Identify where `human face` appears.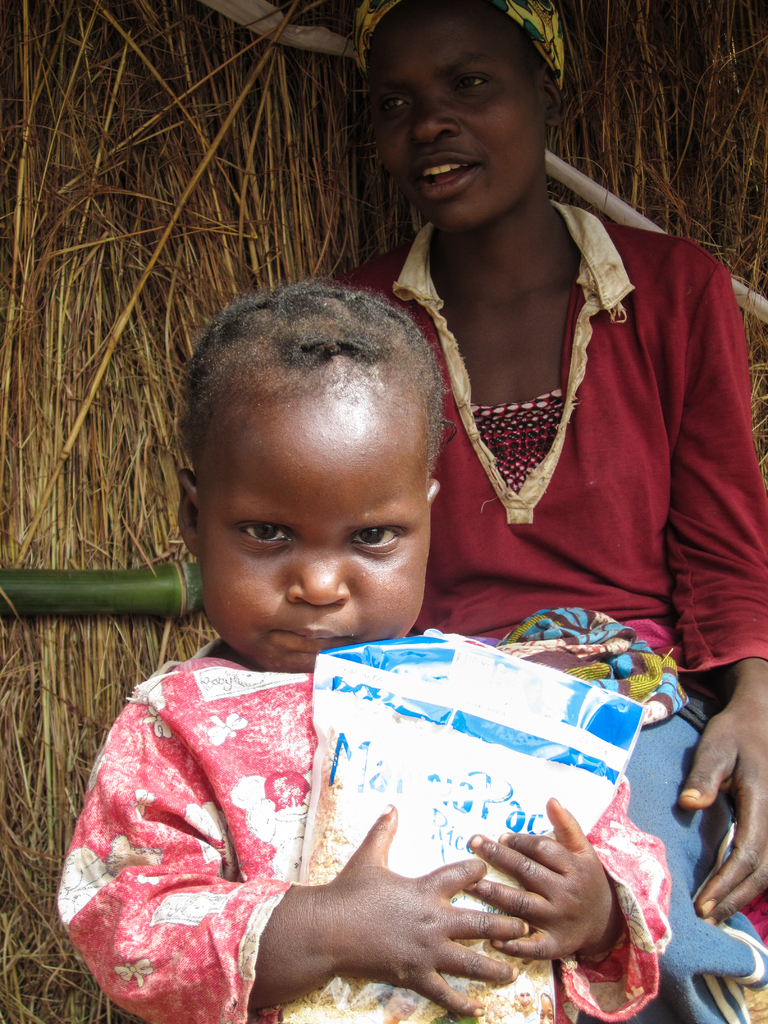
Appears at (367, 0, 549, 225).
